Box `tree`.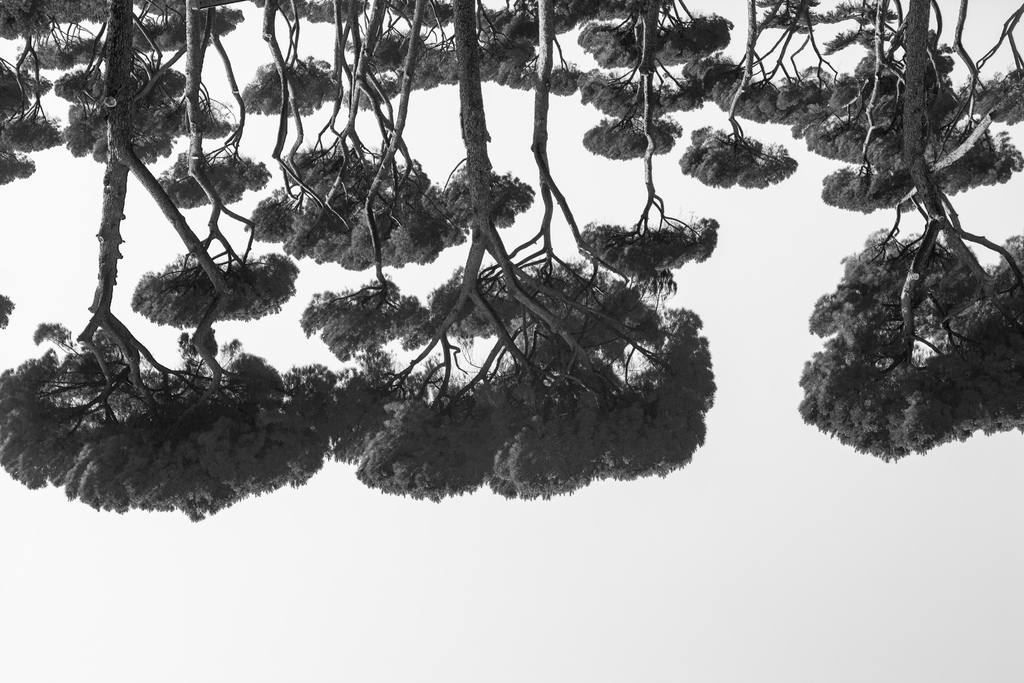
BBox(787, 56, 1009, 487).
